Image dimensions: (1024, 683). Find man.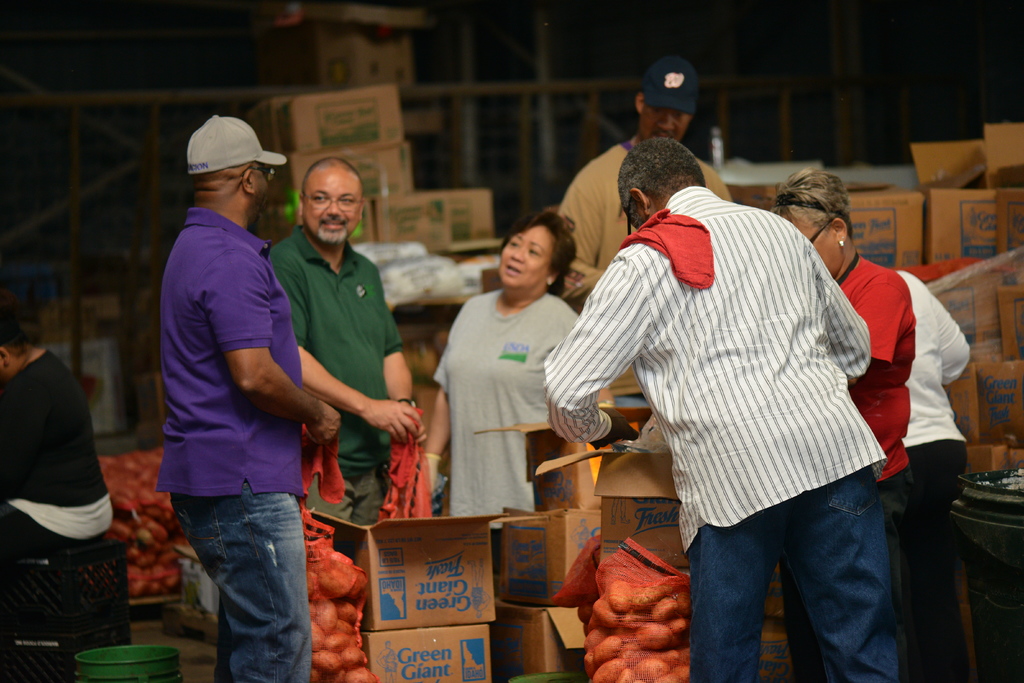
{"x1": 544, "y1": 138, "x2": 899, "y2": 682}.
